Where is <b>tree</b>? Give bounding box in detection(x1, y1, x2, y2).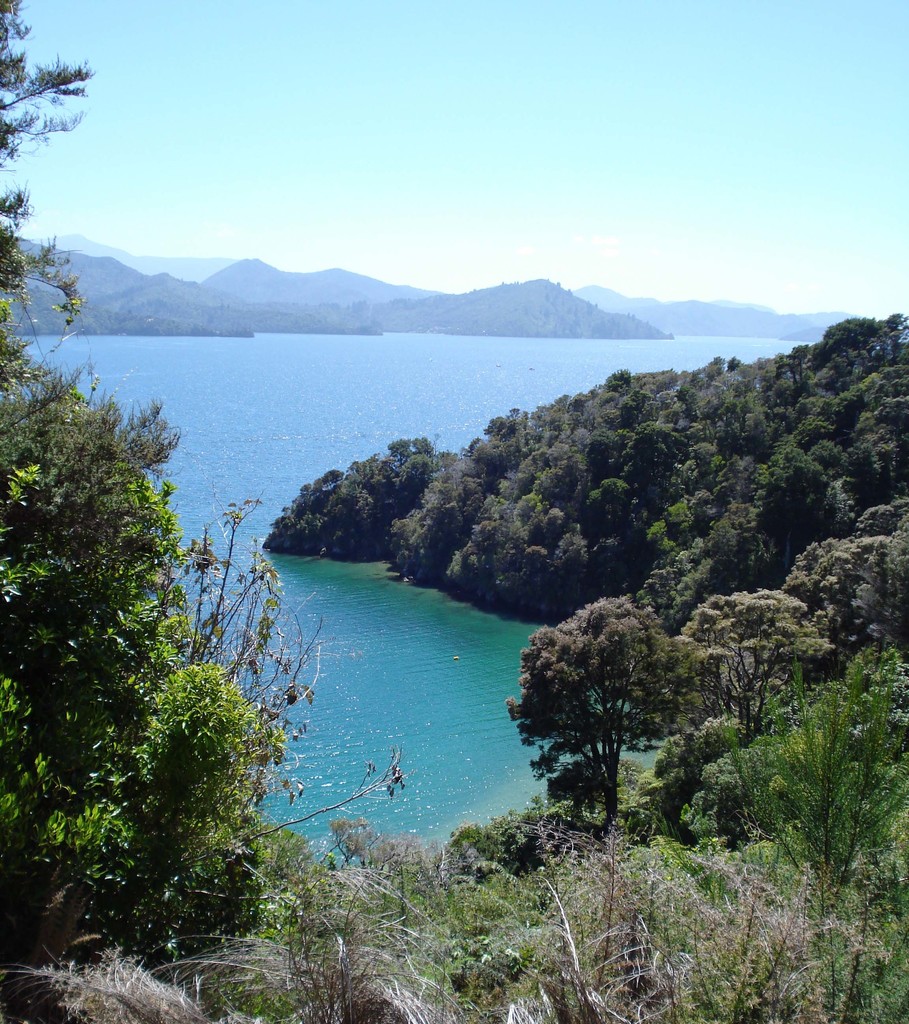
detection(677, 442, 775, 492).
